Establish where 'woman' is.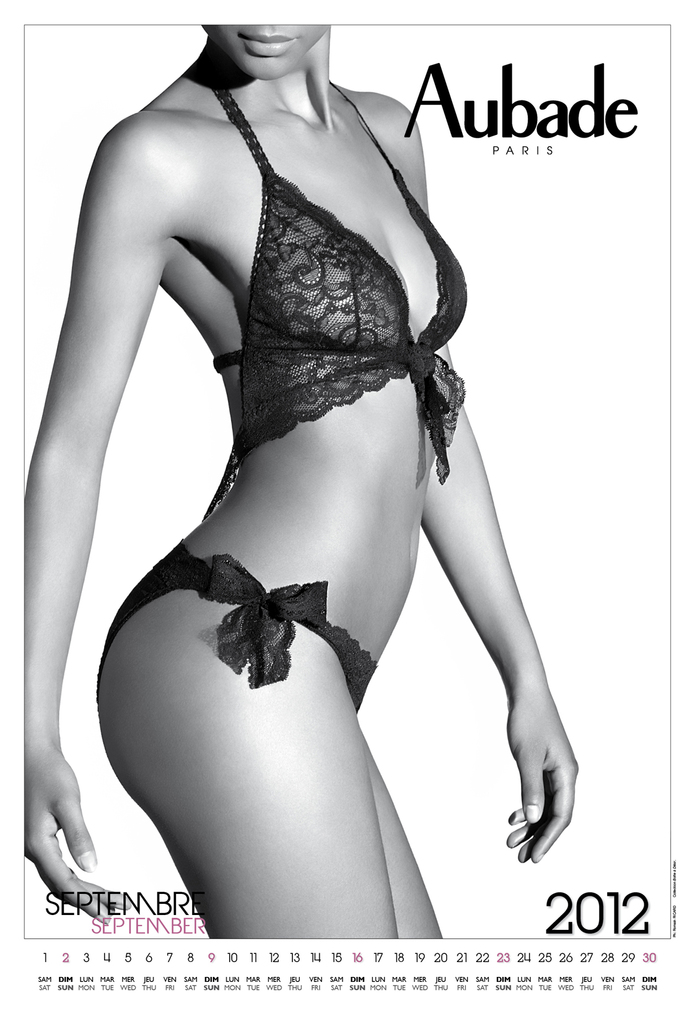
Established at BBox(0, 0, 580, 941).
